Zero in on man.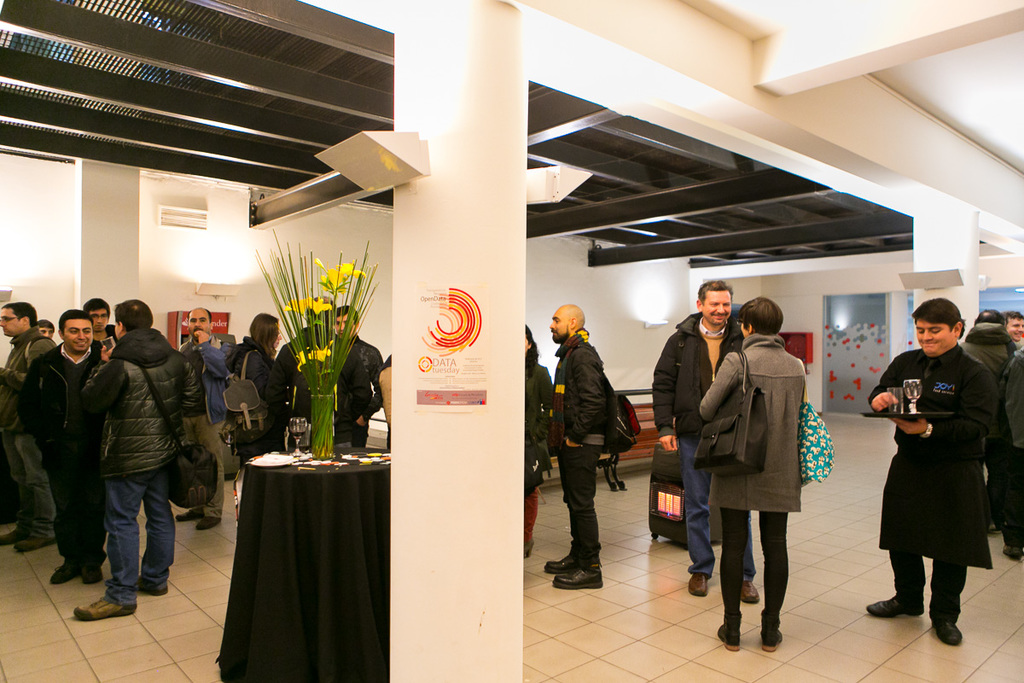
Zeroed in: {"x1": 269, "y1": 294, "x2": 353, "y2": 458}.
